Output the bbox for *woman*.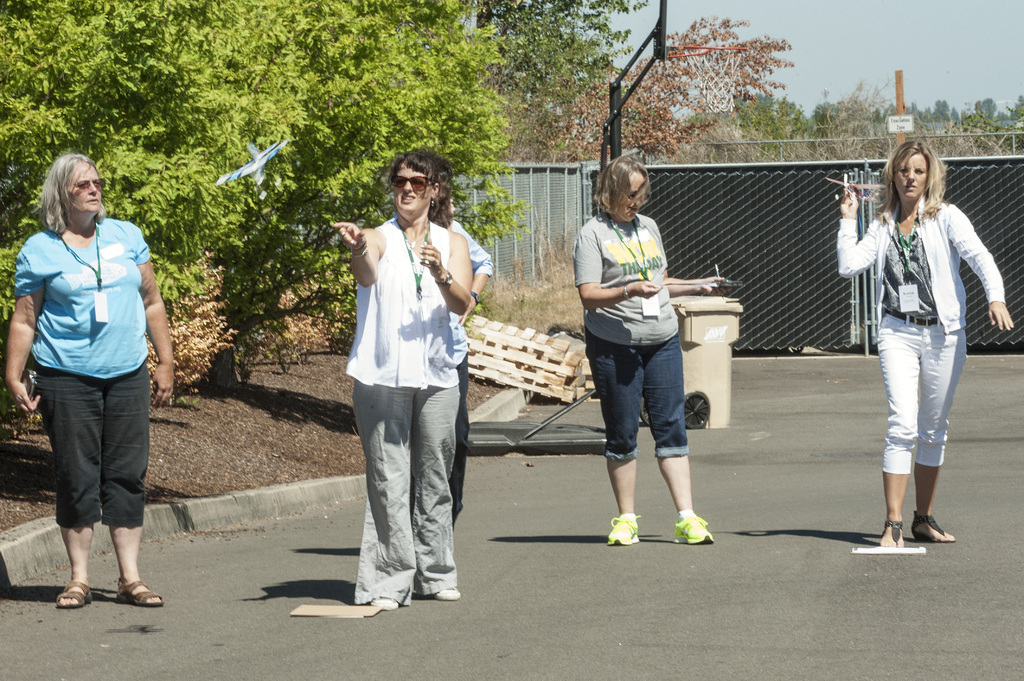
(x1=328, y1=148, x2=474, y2=610).
